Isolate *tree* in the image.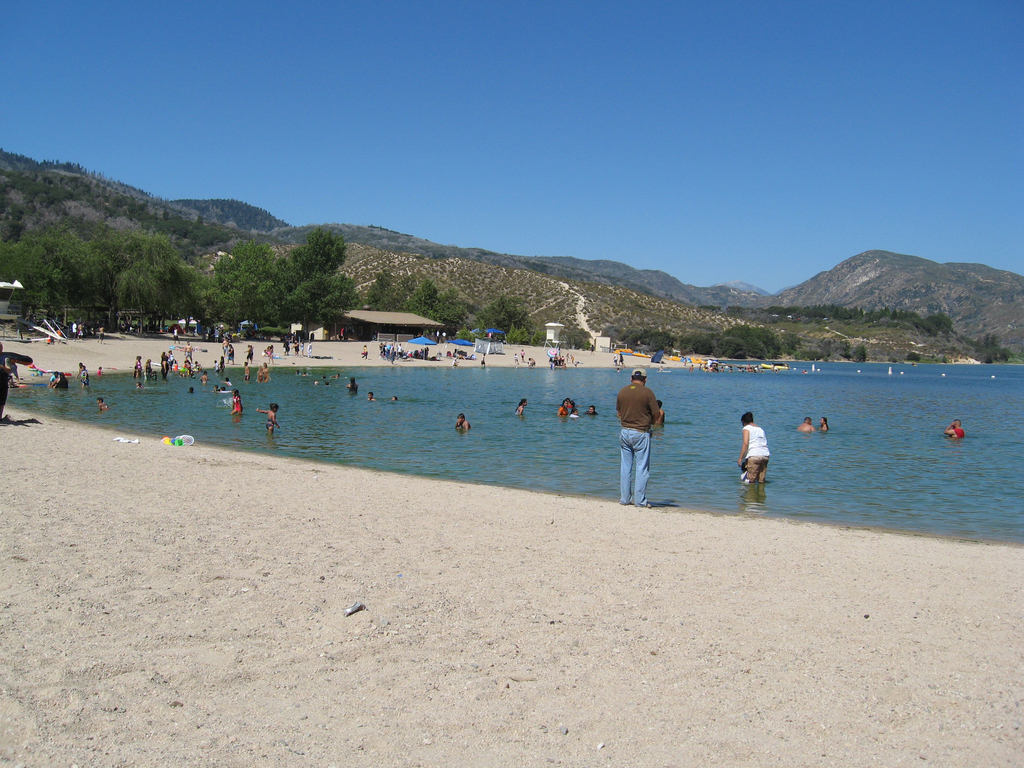
Isolated region: box=[189, 238, 284, 334].
